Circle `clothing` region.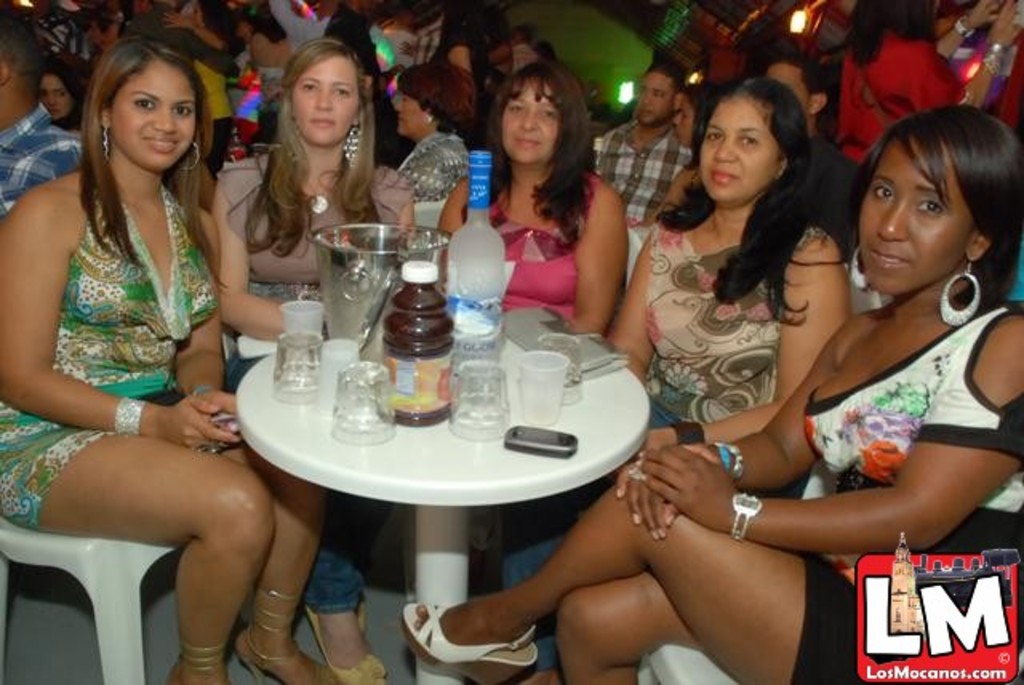
Region: 837,27,968,160.
